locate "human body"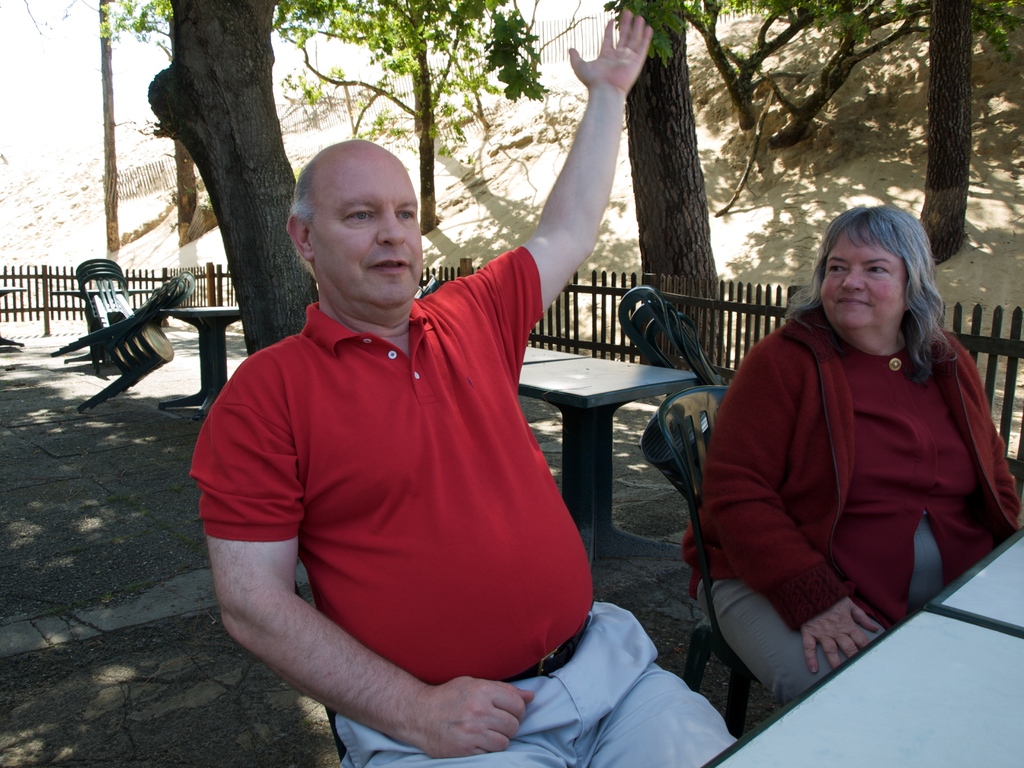
(left=680, top=305, right=1023, bottom=709)
